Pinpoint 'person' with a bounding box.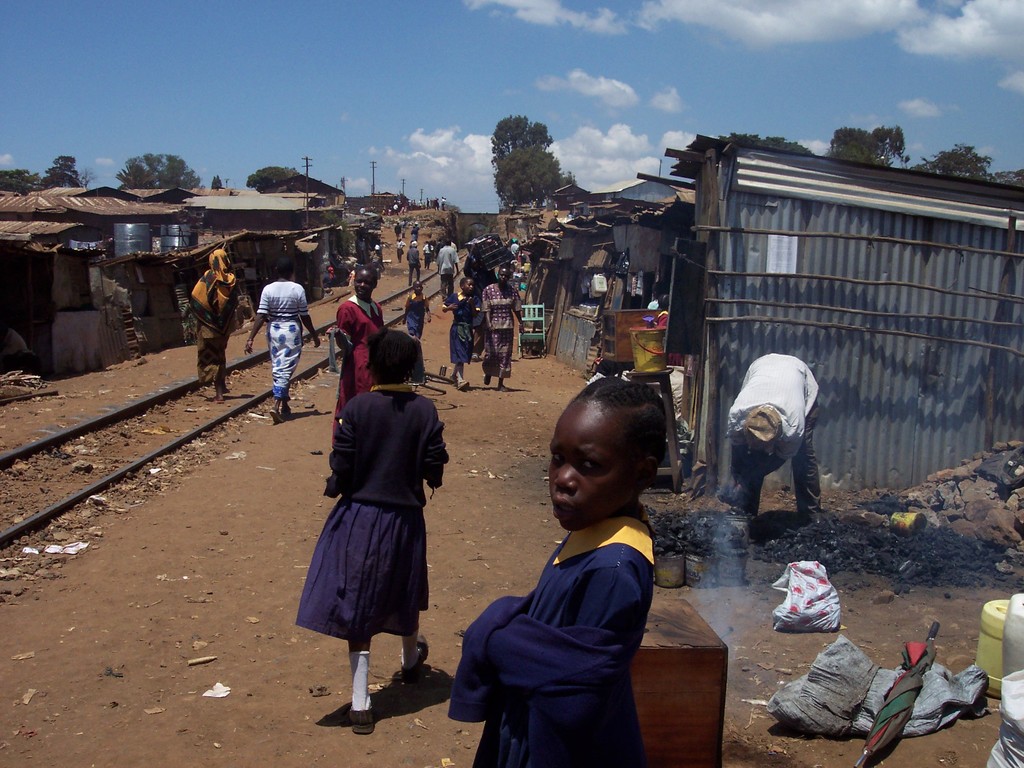
box=[242, 254, 324, 425].
